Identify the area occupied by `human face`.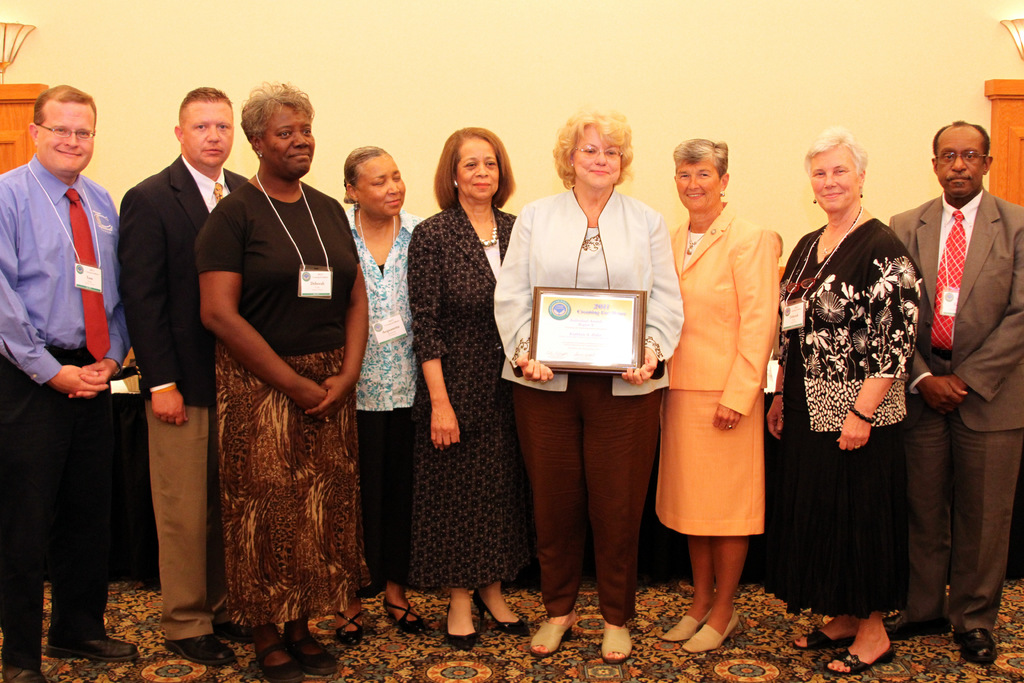
Area: detection(258, 105, 305, 173).
